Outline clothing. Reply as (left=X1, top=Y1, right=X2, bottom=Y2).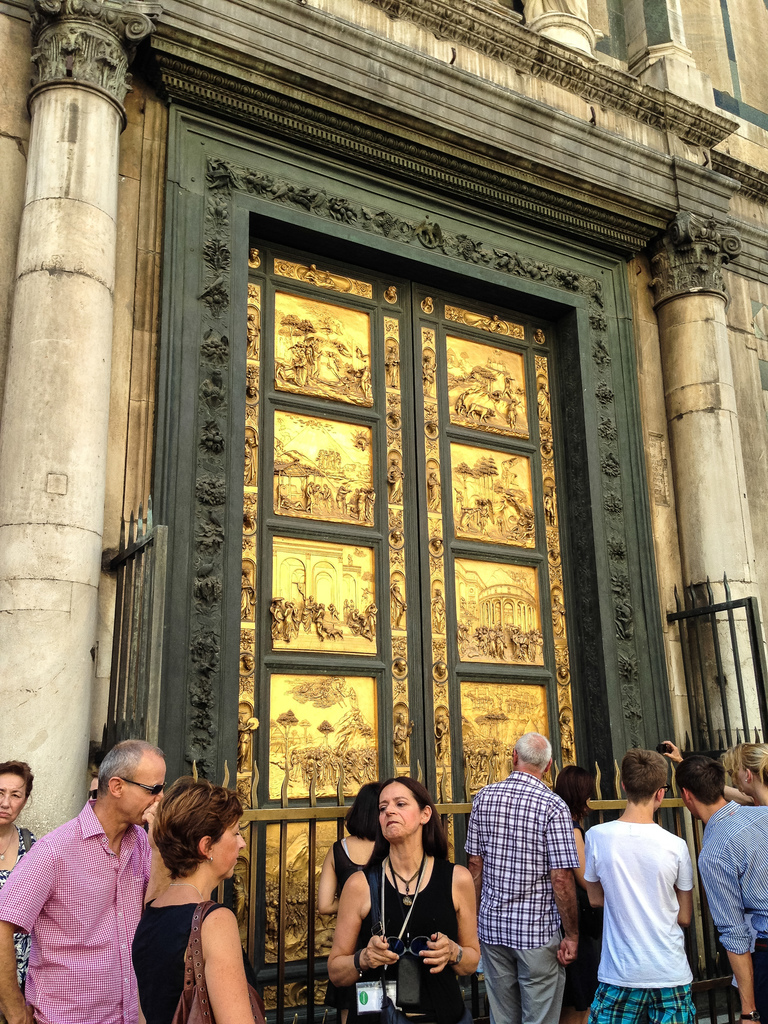
(left=467, top=770, right=586, bottom=1023).
